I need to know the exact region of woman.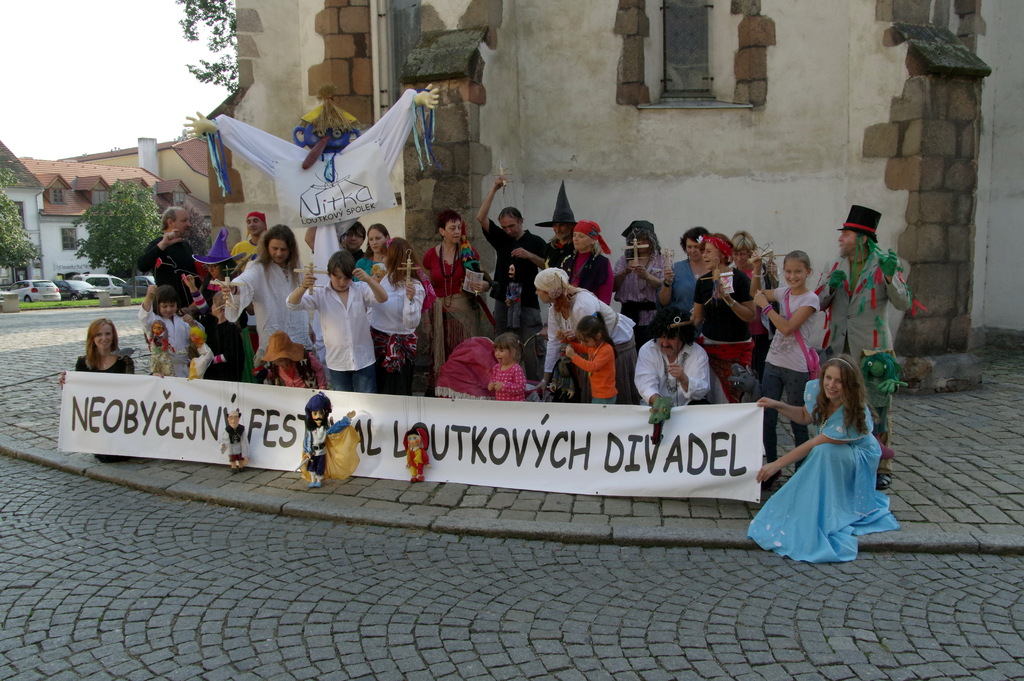
Region: bbox=[369, 234, 442, 397].
